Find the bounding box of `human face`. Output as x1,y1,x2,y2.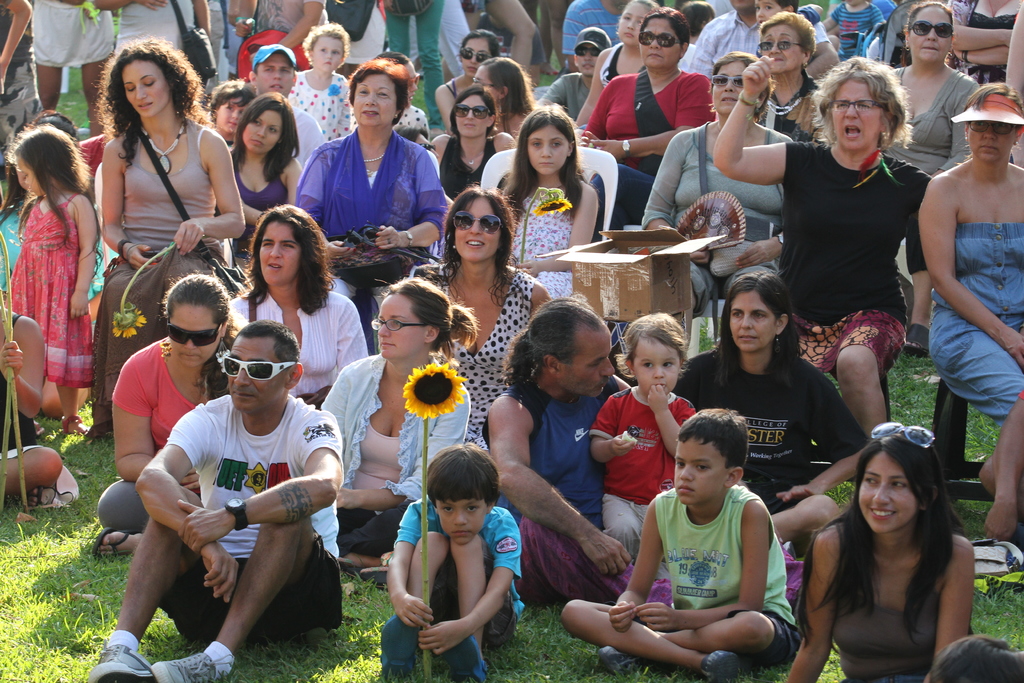
830,78,885,149.
